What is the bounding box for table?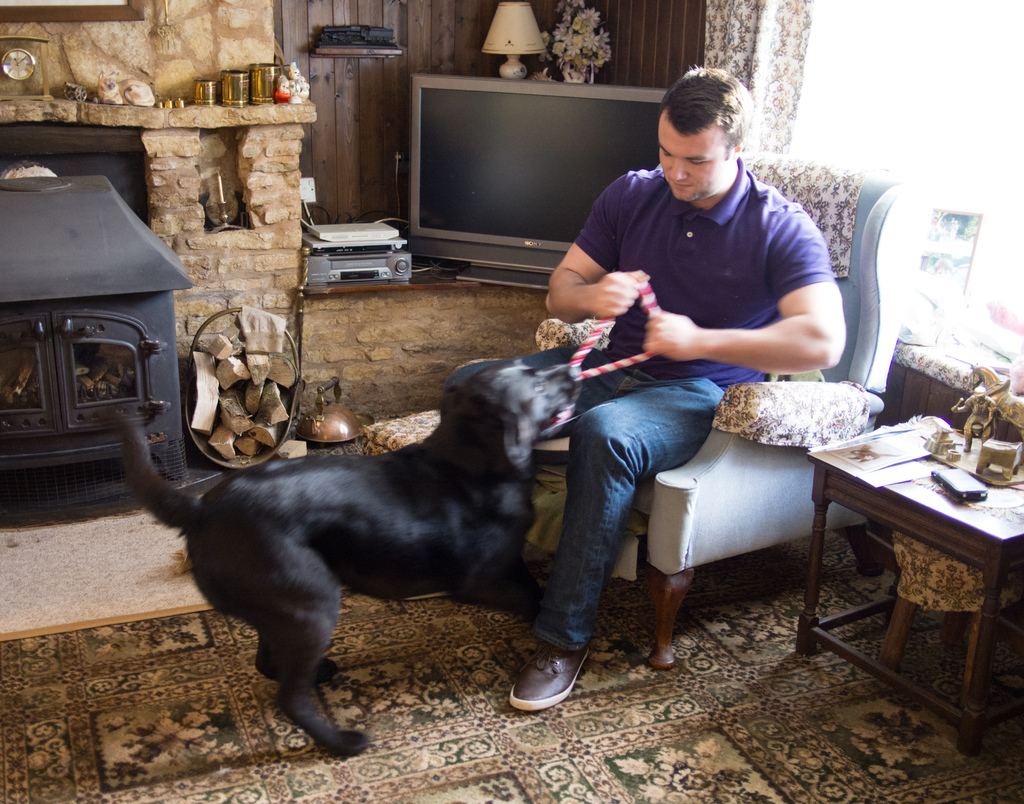
rect(804, 415, 1023, 760).
